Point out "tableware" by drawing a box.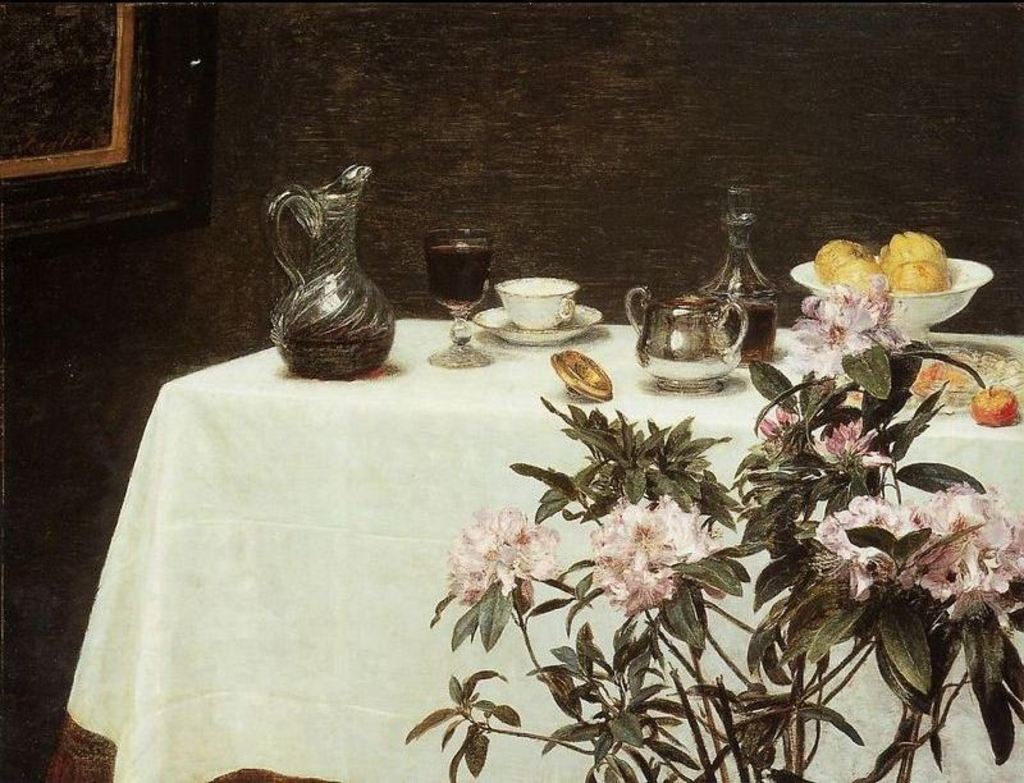
[x1=899, y1=335, x2=1023, y2=407].
